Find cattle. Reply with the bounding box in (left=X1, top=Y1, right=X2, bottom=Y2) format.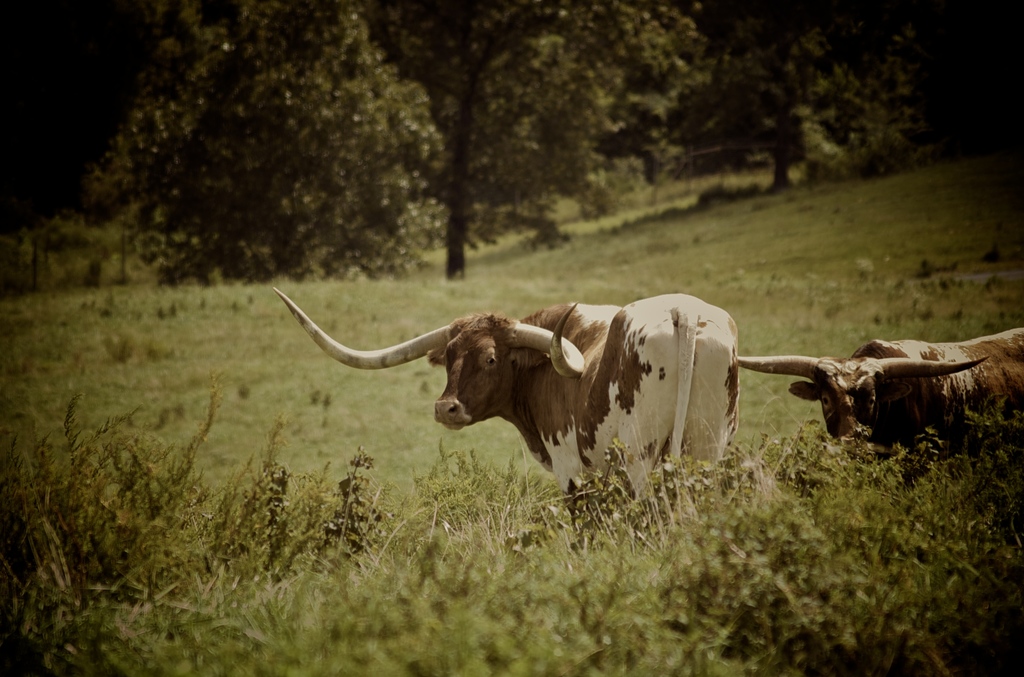
(left=290, top=292, right=764, bottom=529).
